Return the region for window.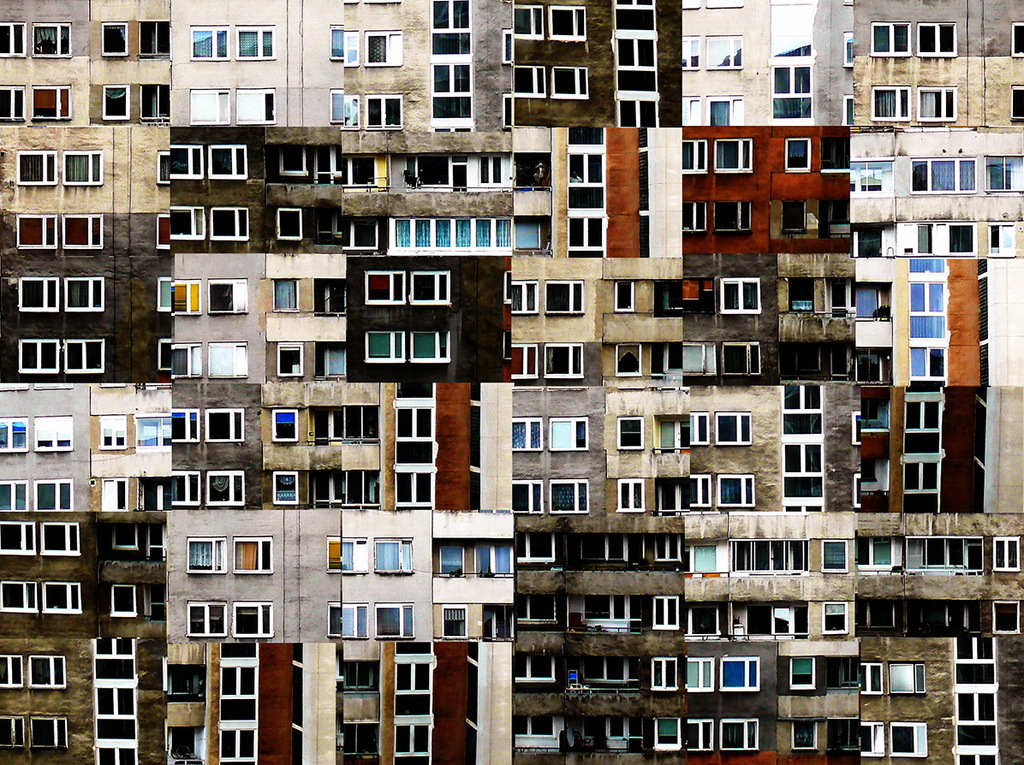
BBox(511, 64, 540, 95).
